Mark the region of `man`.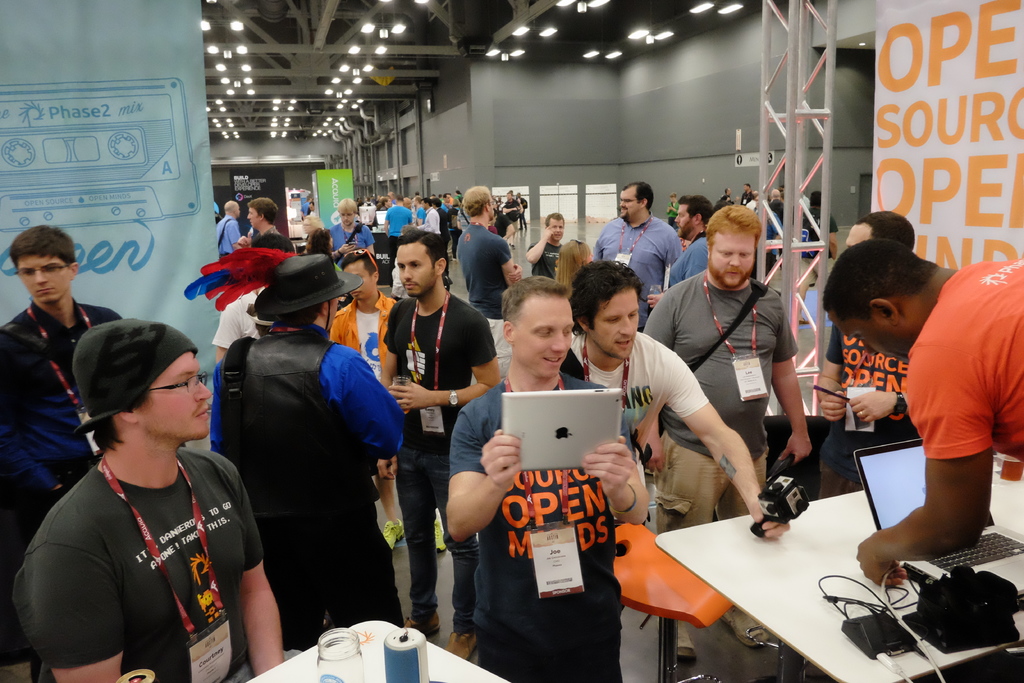
Region: 234:199:285:253.
